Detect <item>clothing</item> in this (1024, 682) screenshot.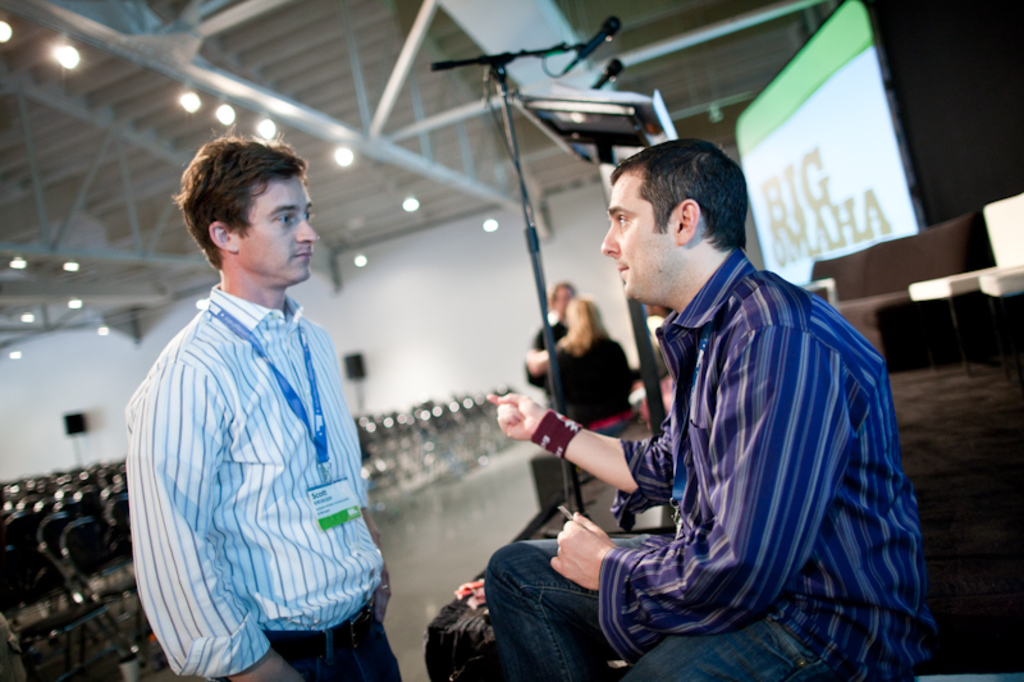
Detection: 553:212:932:662.
